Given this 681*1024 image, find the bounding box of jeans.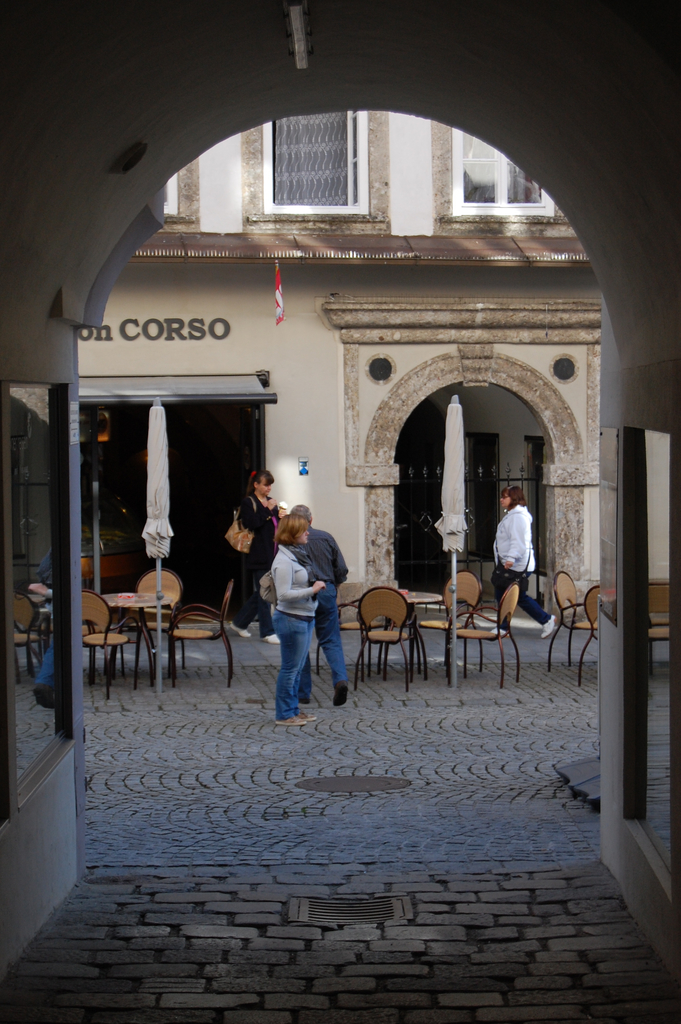
273, 612, 315, 716.
